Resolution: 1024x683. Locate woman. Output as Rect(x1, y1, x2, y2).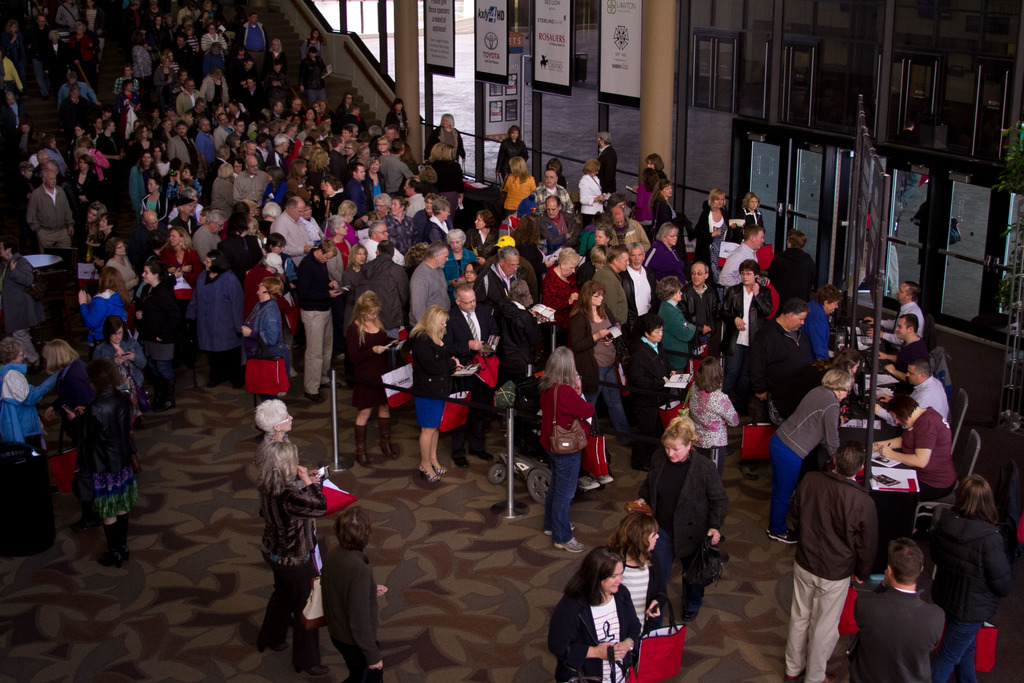
Rect(260, 37, 289, 82).
